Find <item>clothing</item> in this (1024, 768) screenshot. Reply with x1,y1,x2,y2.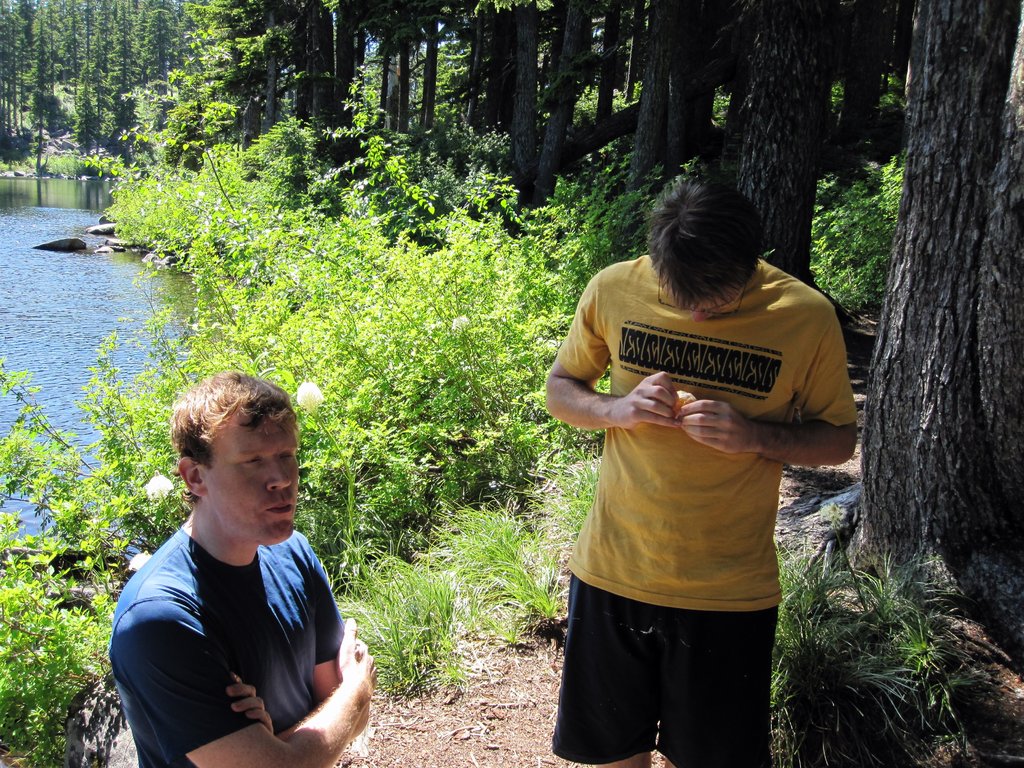
104,470,365,760.
